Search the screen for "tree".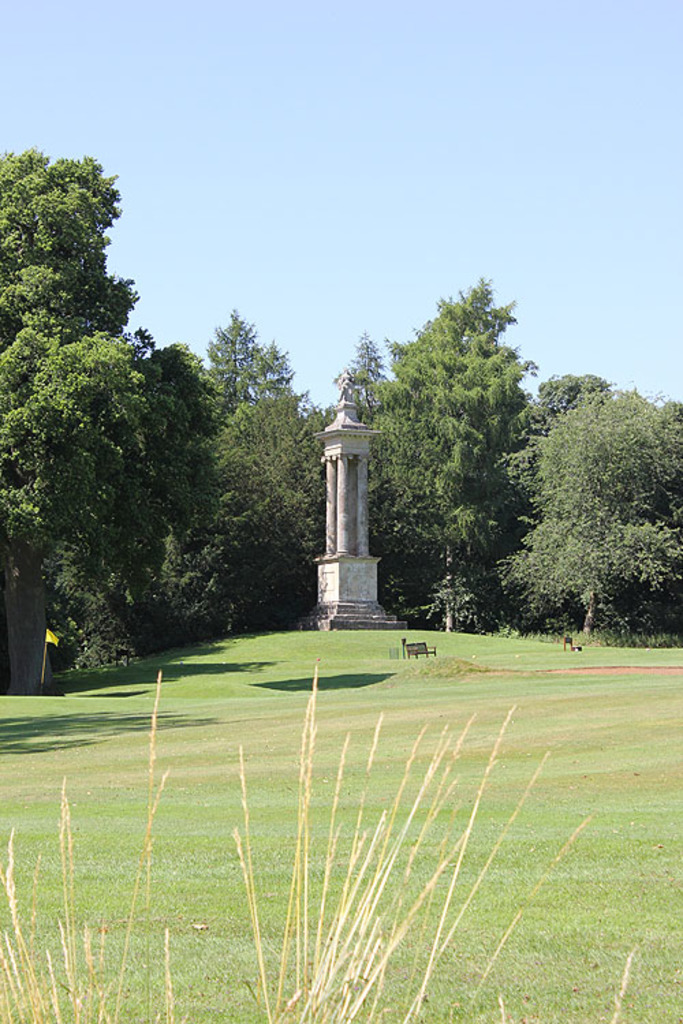
Found at x1=493, y1=345, x2=667, y2=653.
